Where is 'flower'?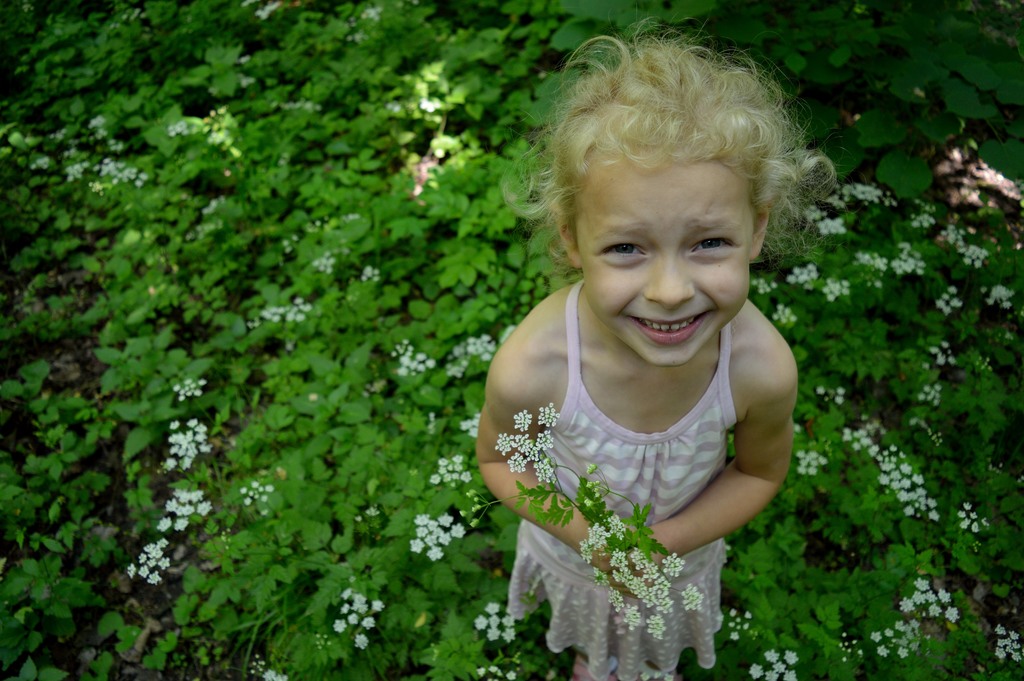
458,413,481,439.
